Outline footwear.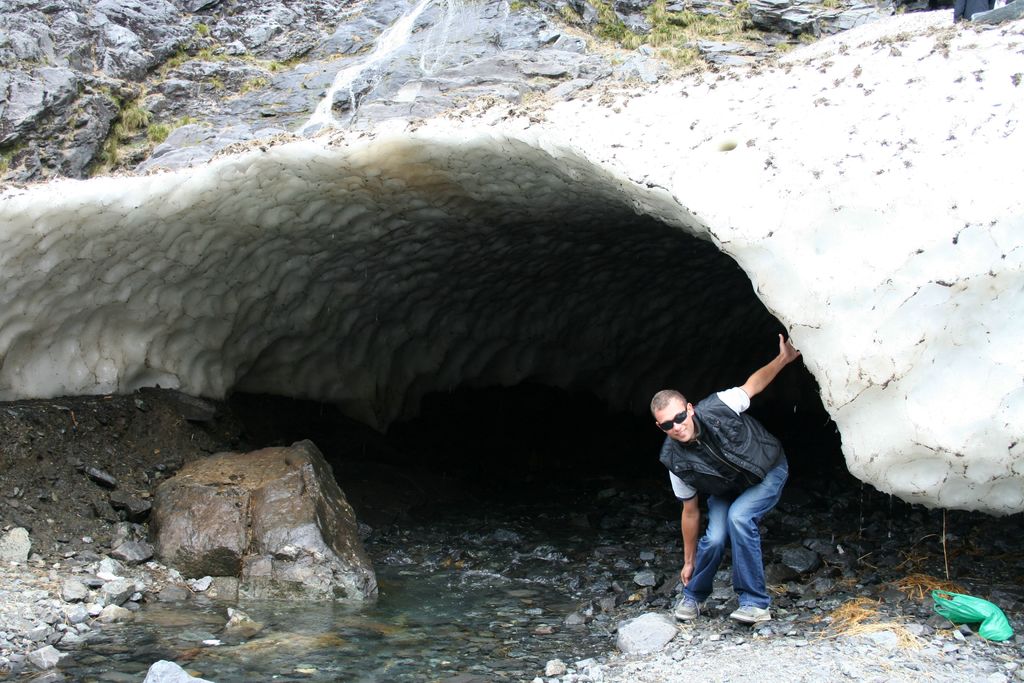
Outline: <box>725,607,768,621</box>.
